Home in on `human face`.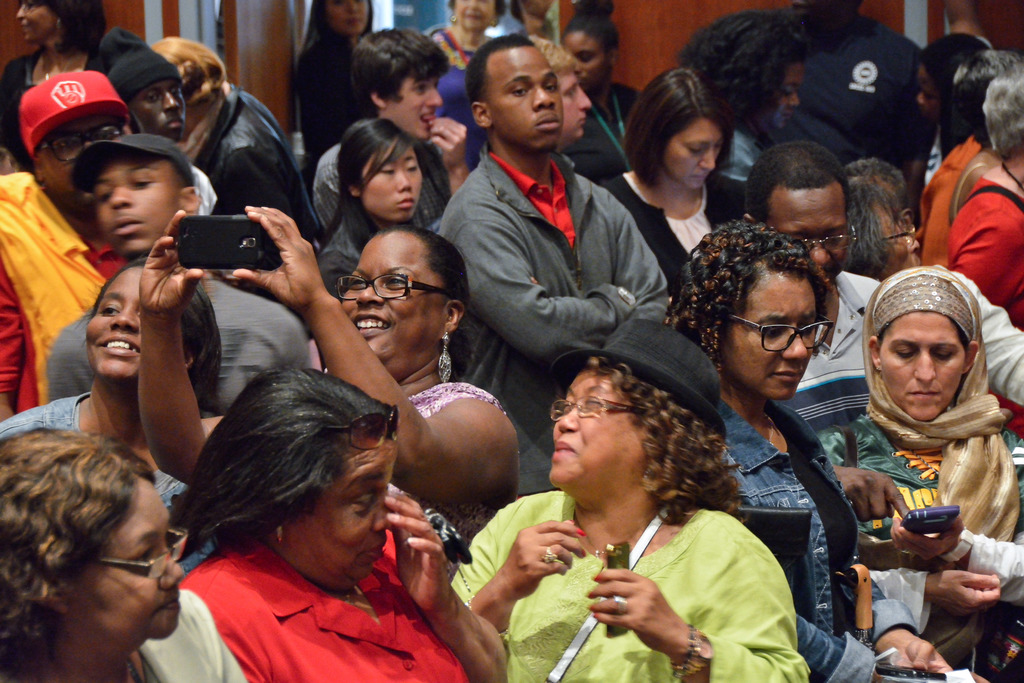
Homed in at bbox(568, 30, 604, 94).
